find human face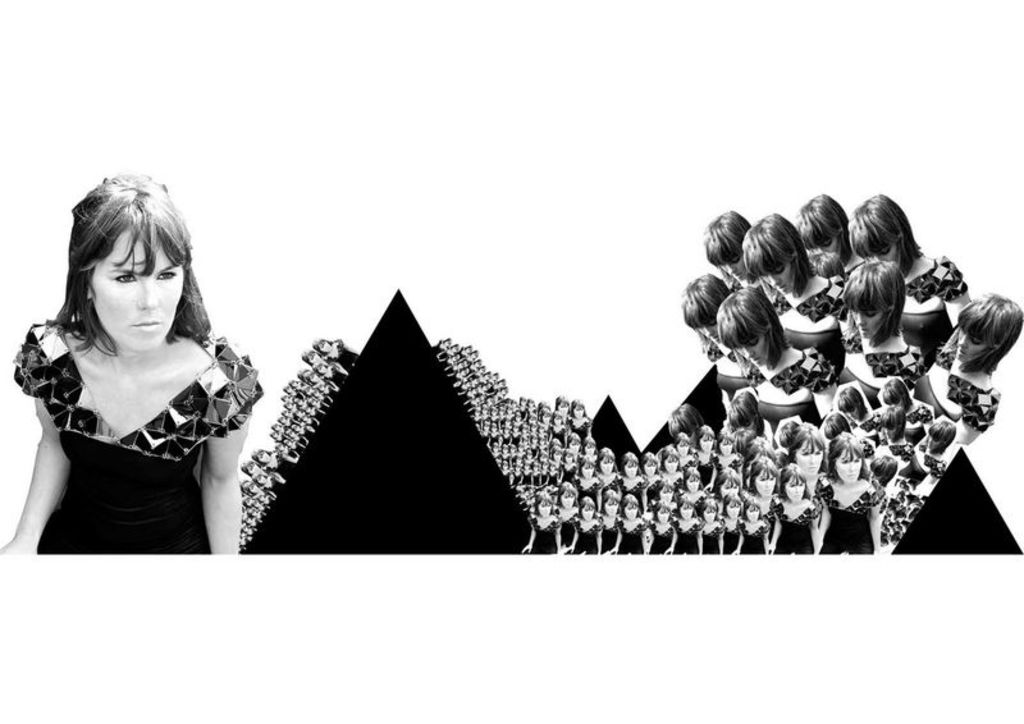
rect(310, 353, 324, 363)
